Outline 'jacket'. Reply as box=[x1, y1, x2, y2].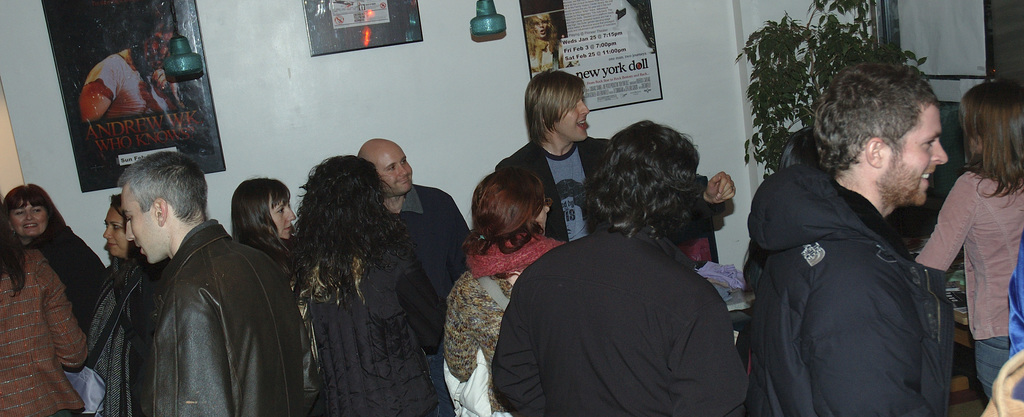
box=[746, 162, 955, 416].
